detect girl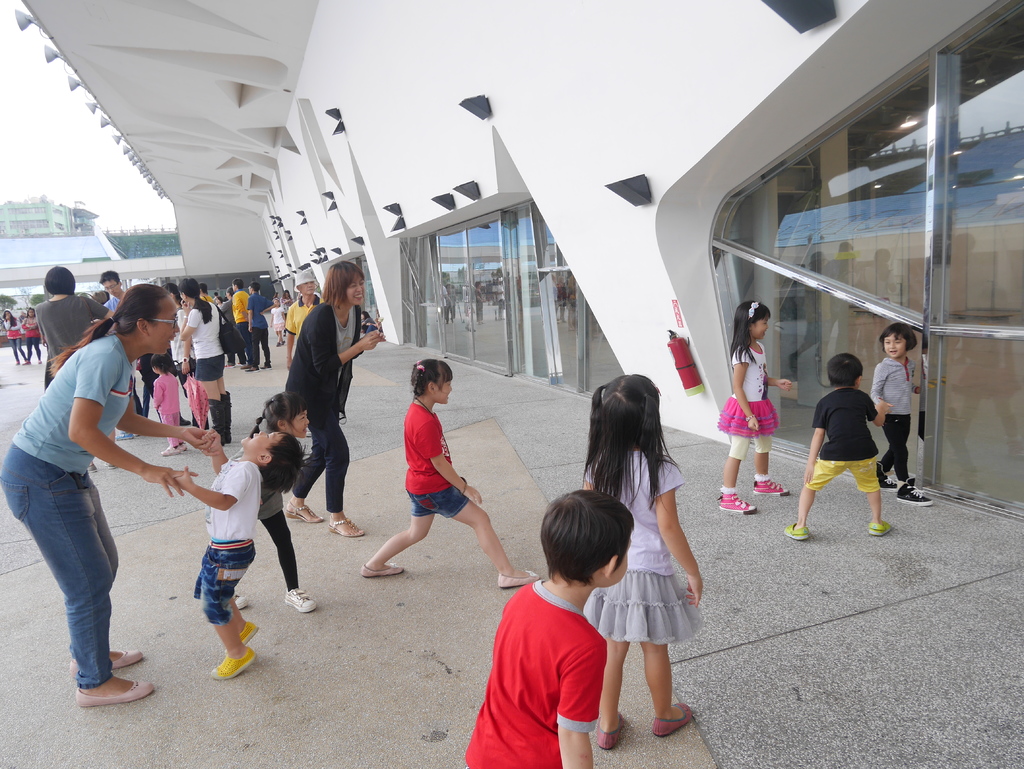
bbox=(717, 298, 792, 512)
